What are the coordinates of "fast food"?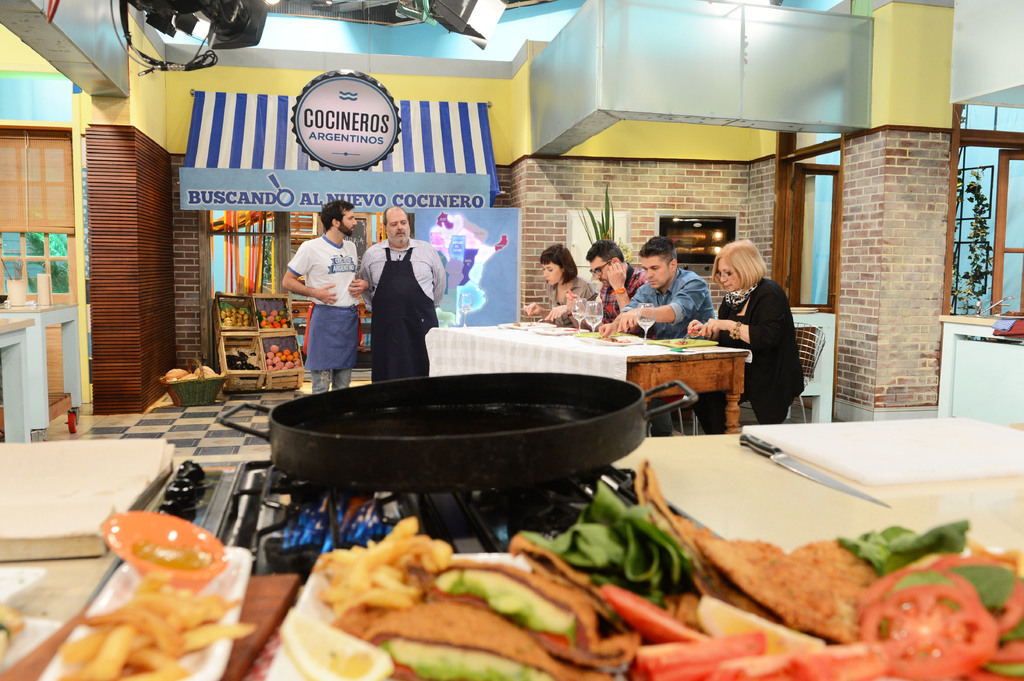
287,534,531,673.
